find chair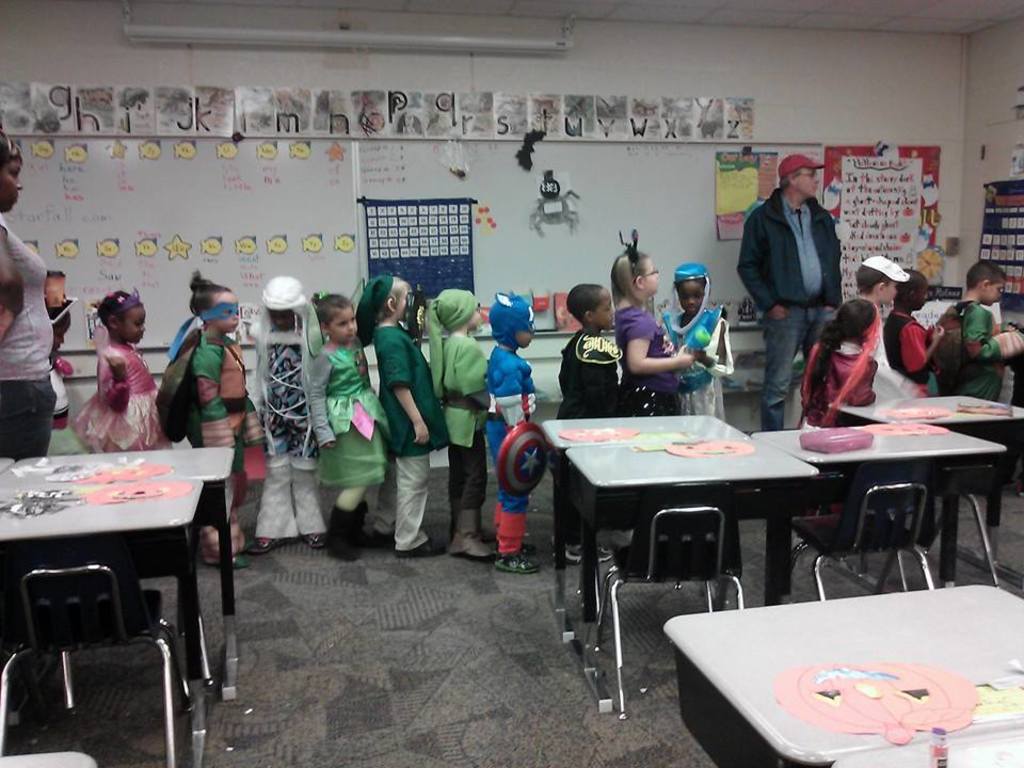
bbox(588, 489, 745, 723)
